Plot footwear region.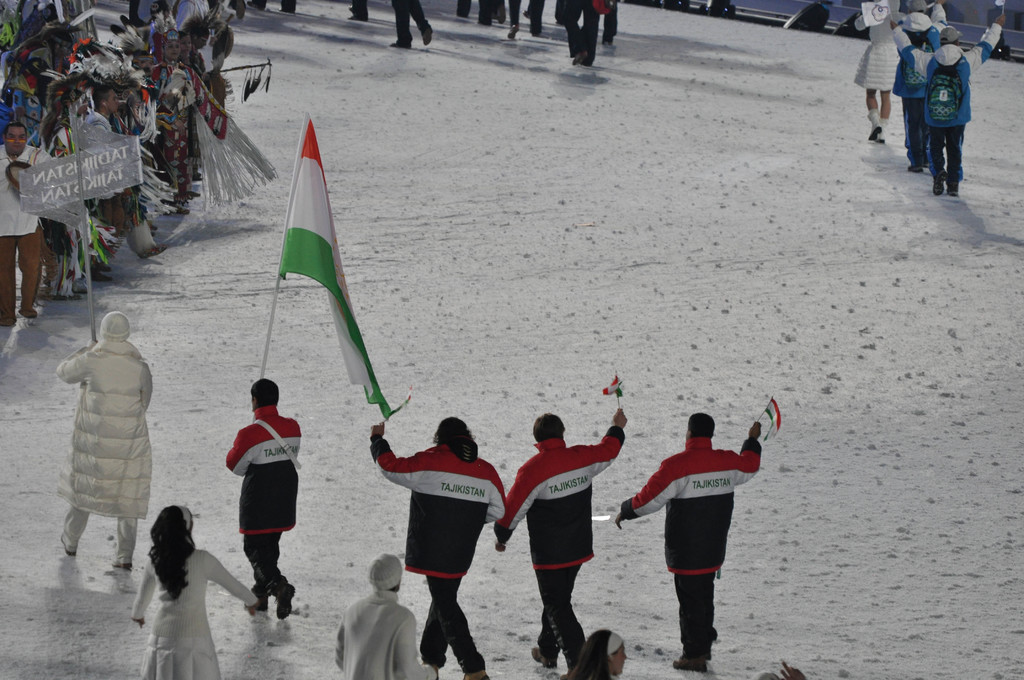
Plotted at detection(246, 1, 255, 8).
